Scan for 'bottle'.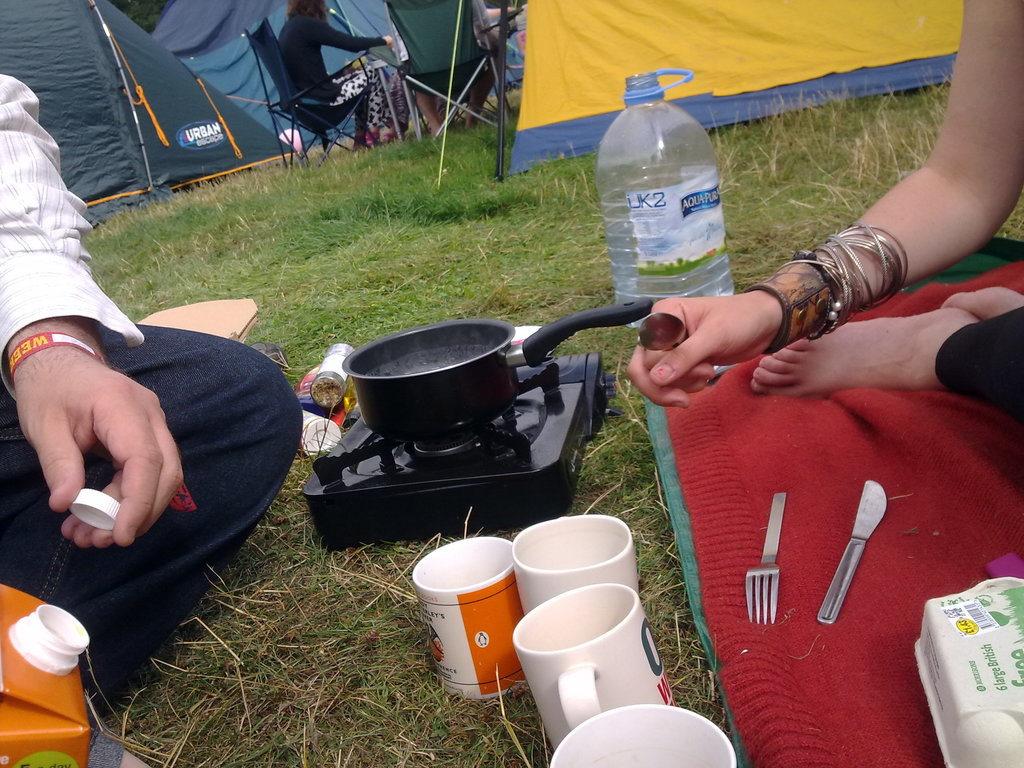
Scan result: (0, 579, 102, 767).
